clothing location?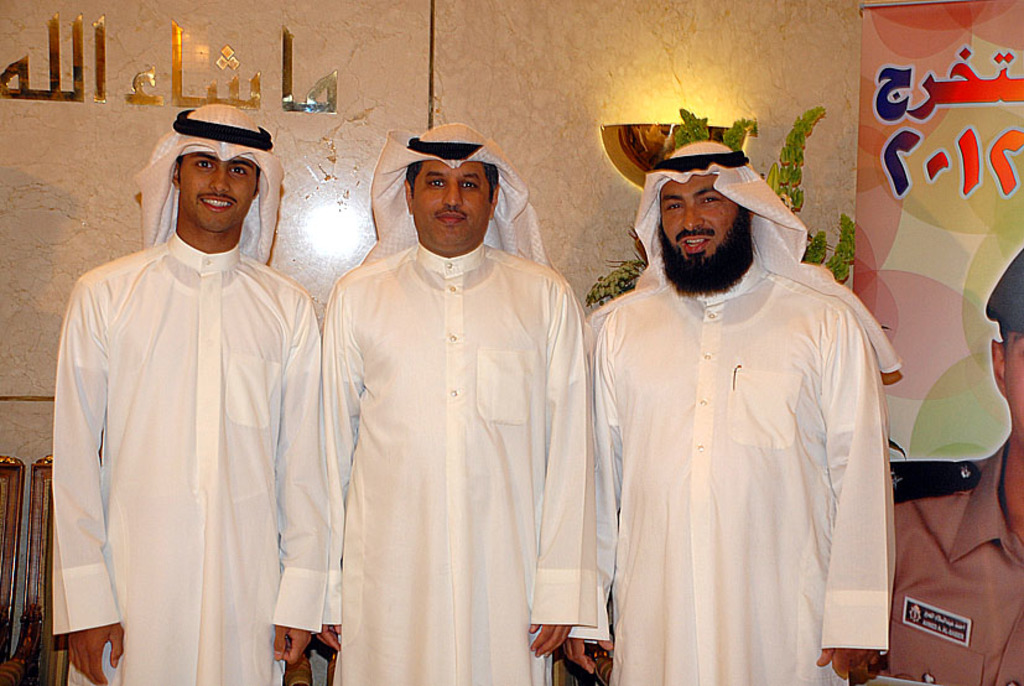
52:100:324:685
